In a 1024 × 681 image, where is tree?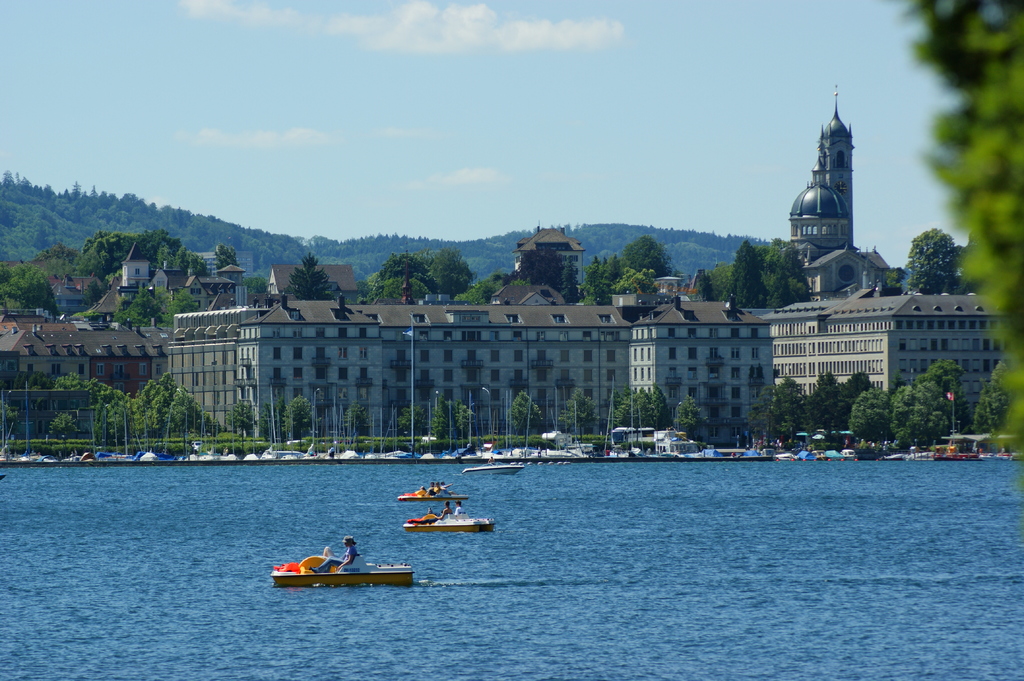
(left=130, top=378, right=171, bottom=428).
